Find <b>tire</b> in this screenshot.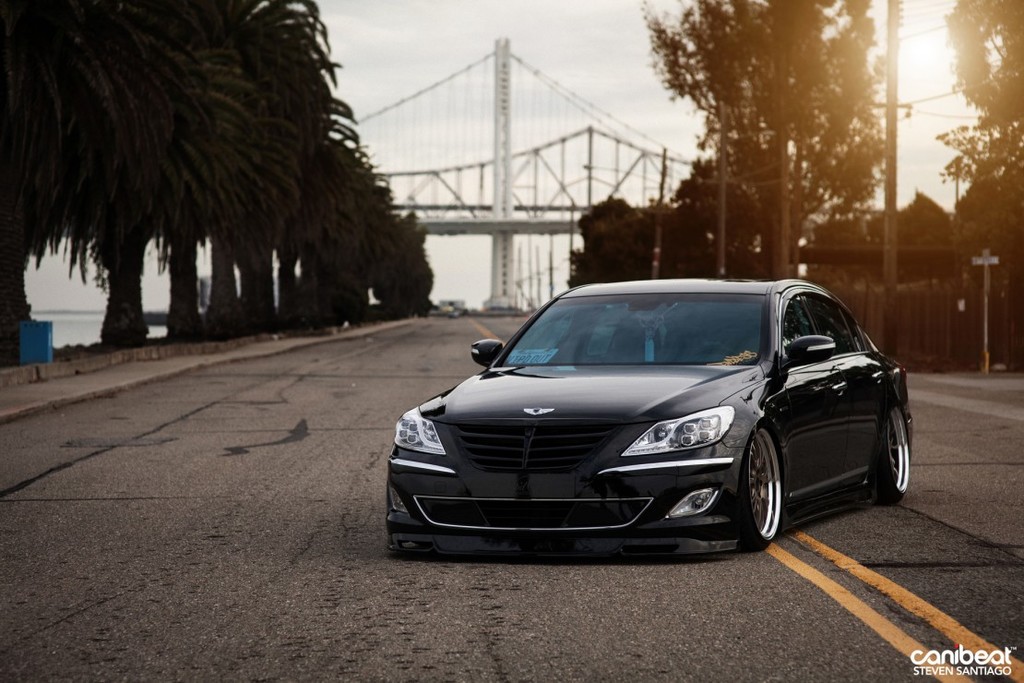
The bounding box for <b>tire</b> is (726,424,792,552).
